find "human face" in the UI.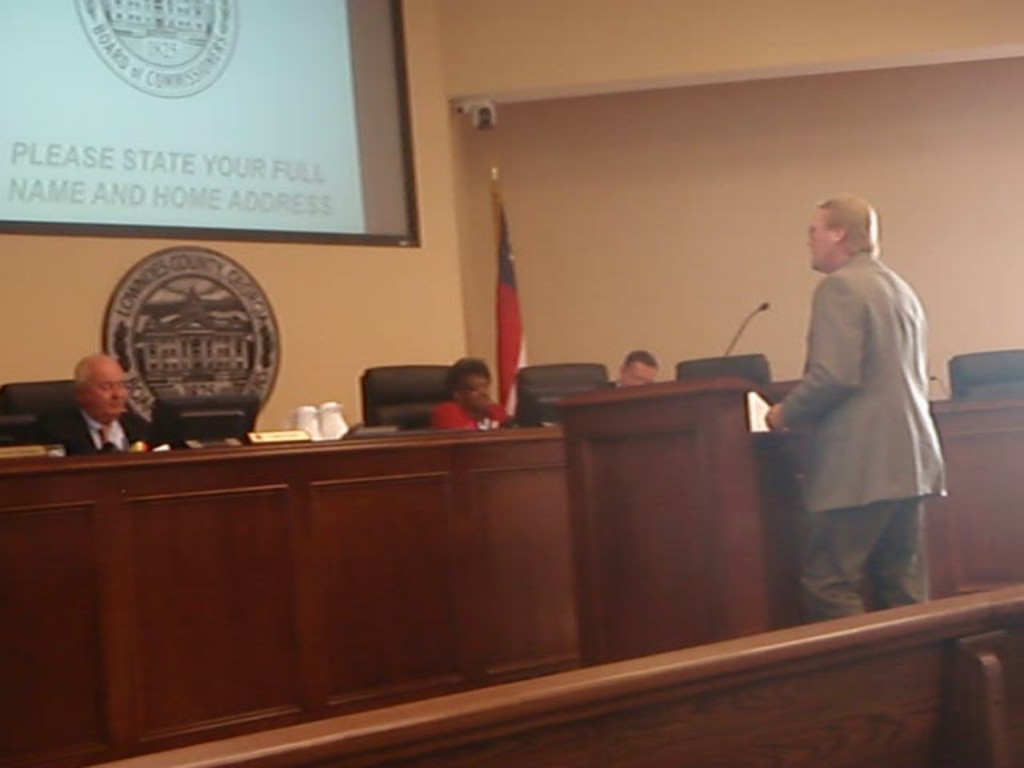
UI element at l=93, t=363, r=120, b=421.
